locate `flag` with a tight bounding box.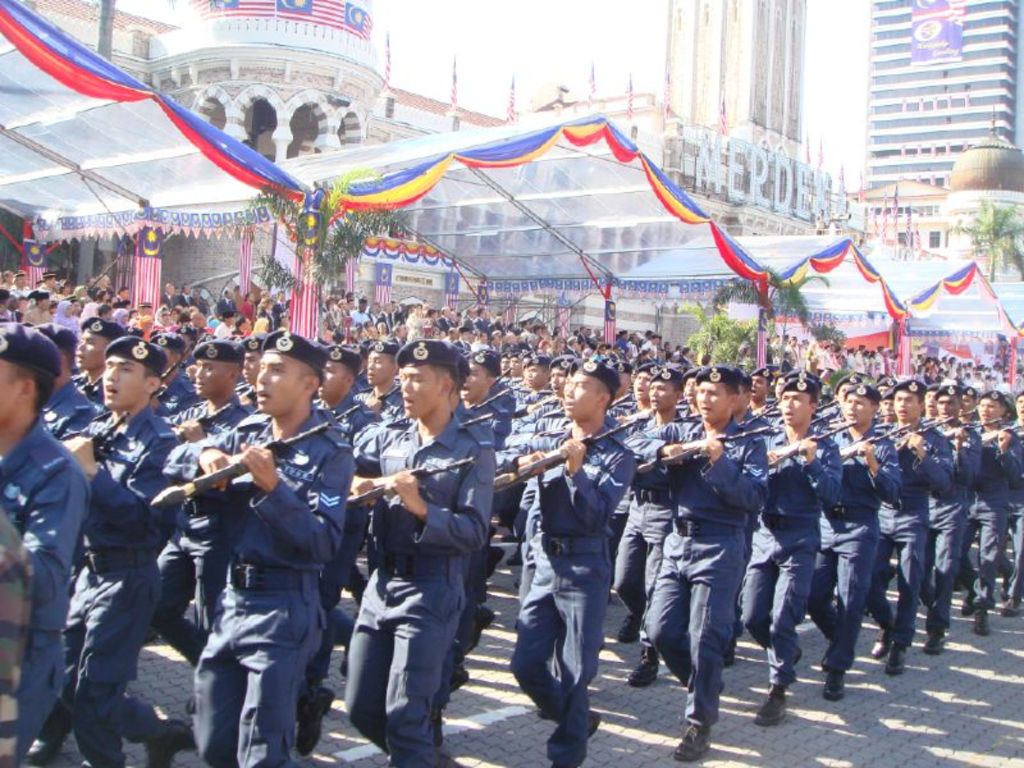
<box>626,68,632,119</box>.
